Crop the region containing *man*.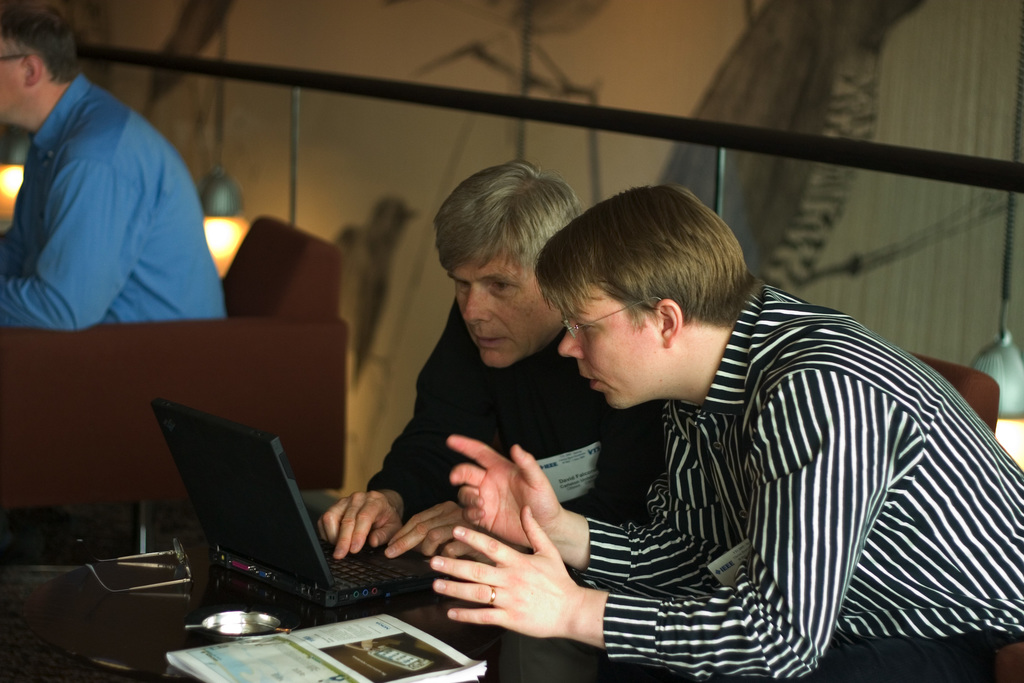
Crop region: {"x1": 307, "y1": 157, "x2": 671, "y2": 572}.
